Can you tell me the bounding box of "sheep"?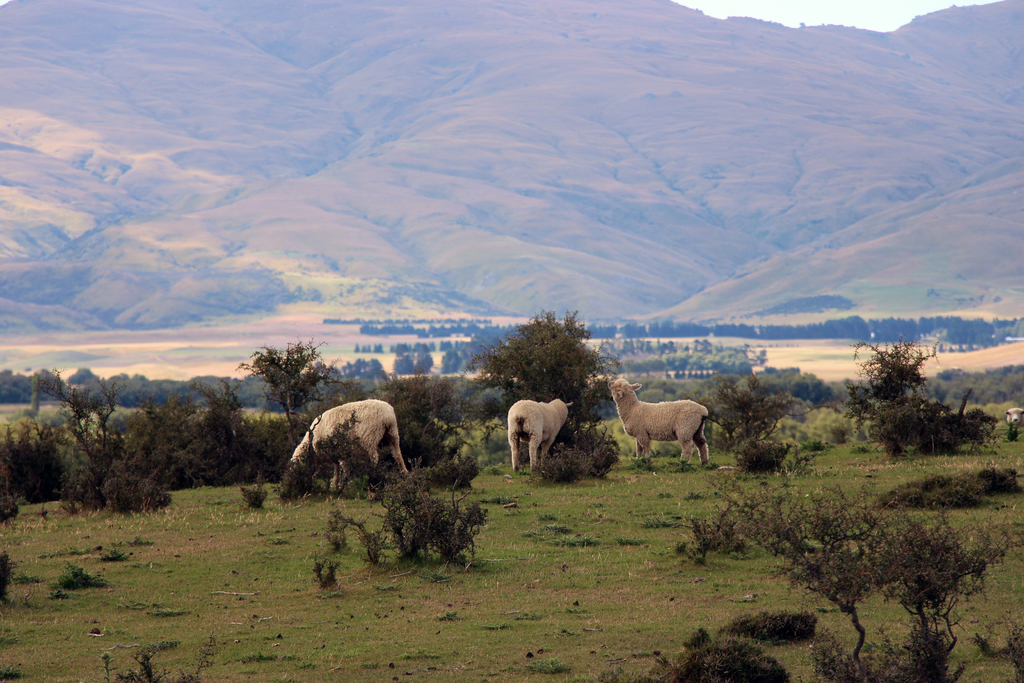
(left=606, top=379, right=719, bottom=467).
